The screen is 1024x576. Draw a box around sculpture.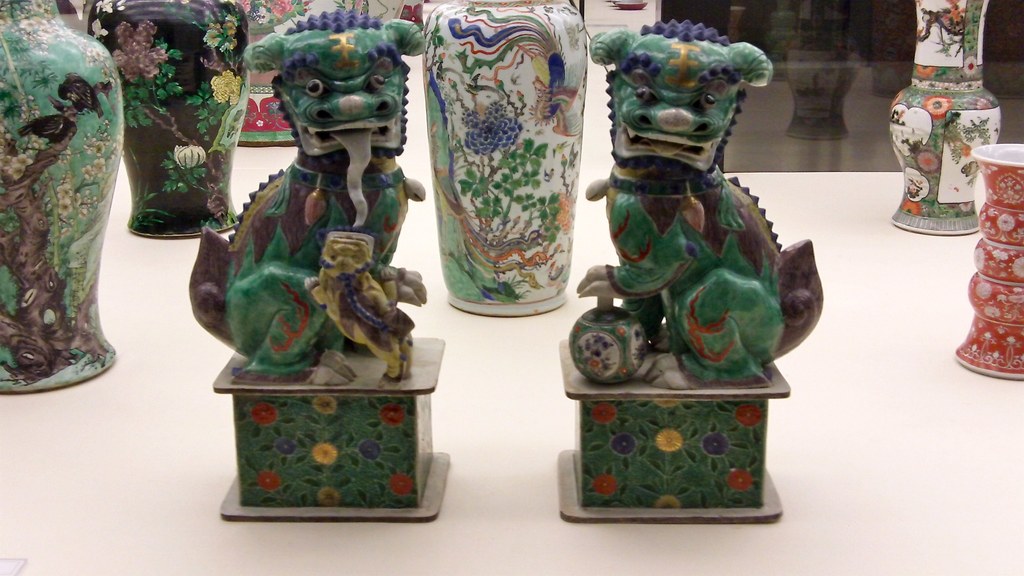
[x1=552, y1=36, x2=836, y2=423].
